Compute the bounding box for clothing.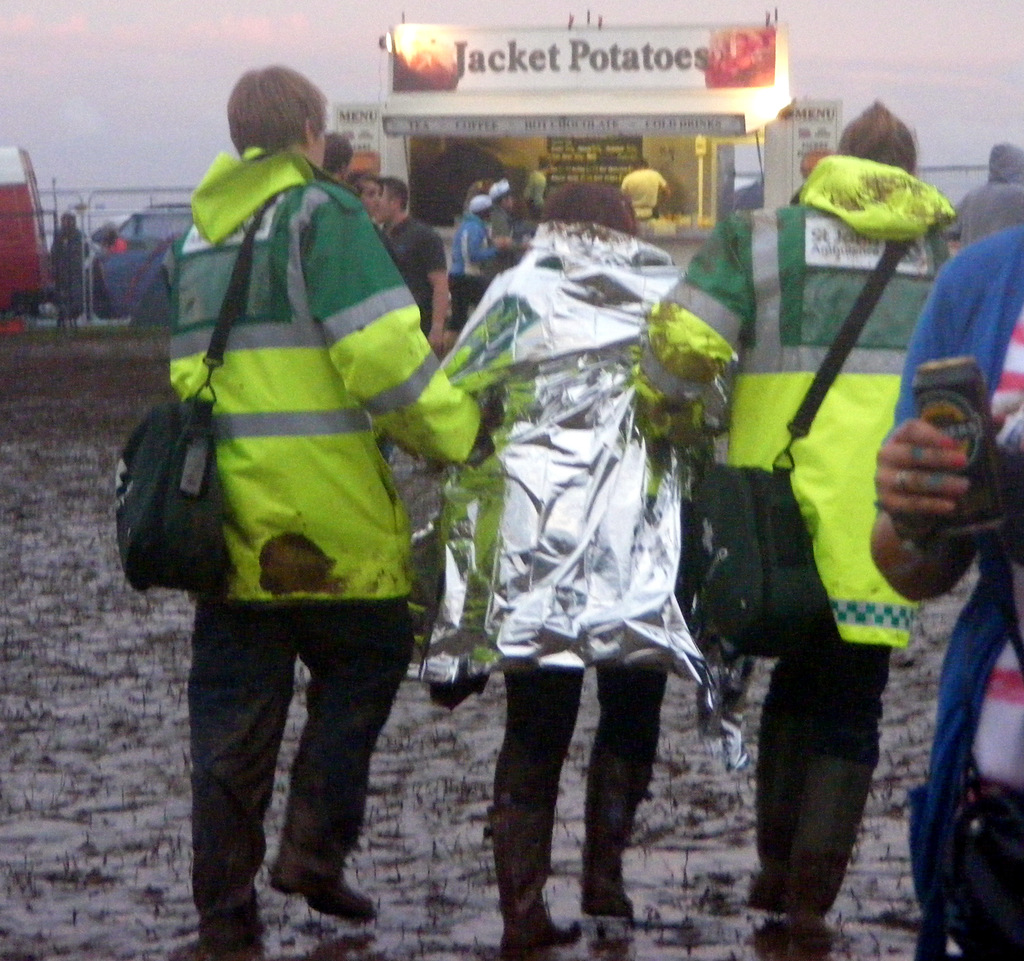
left=52, top=229, right=86, bottom=319.
